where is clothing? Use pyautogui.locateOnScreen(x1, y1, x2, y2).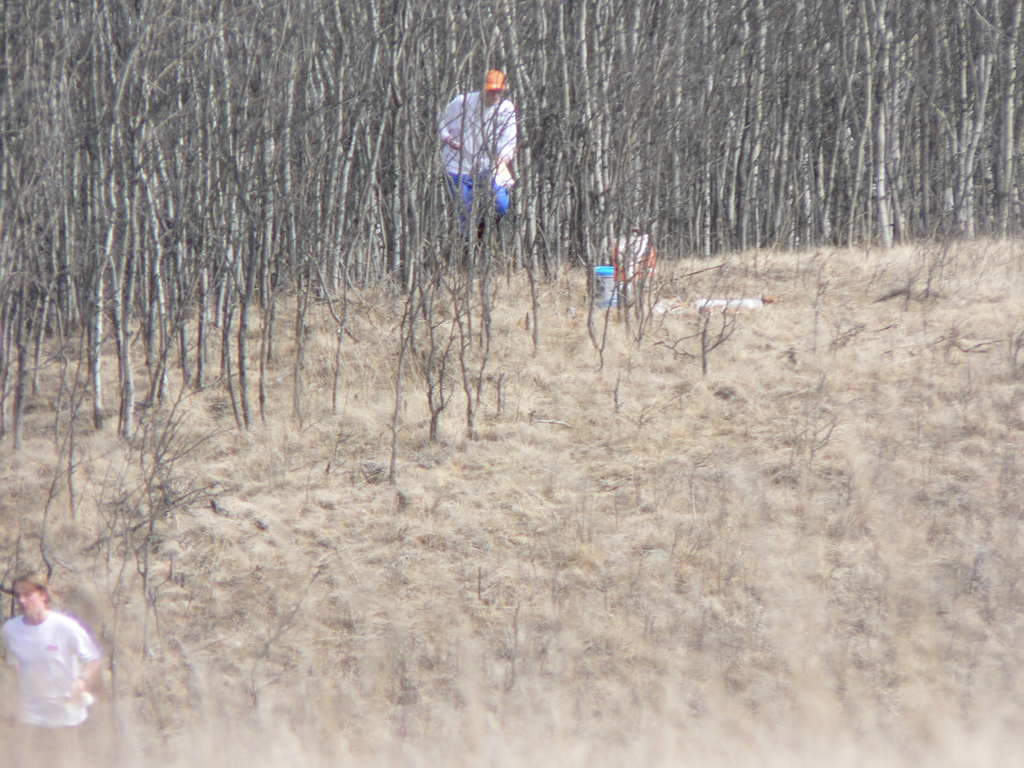
pyautogui.locateOnScreen(4, 597, 95, 742).
